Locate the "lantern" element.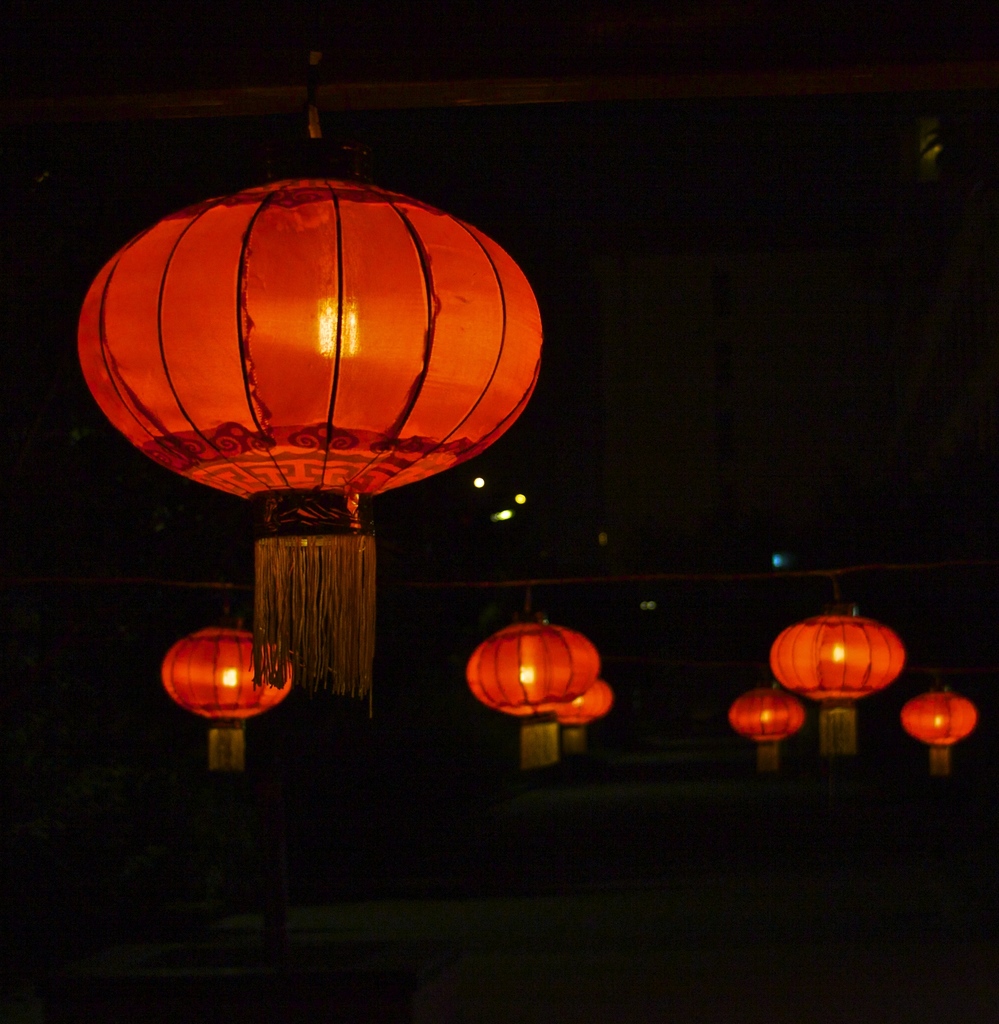
Element bbox: [left=903, top=692, right=977, bottom=764].
